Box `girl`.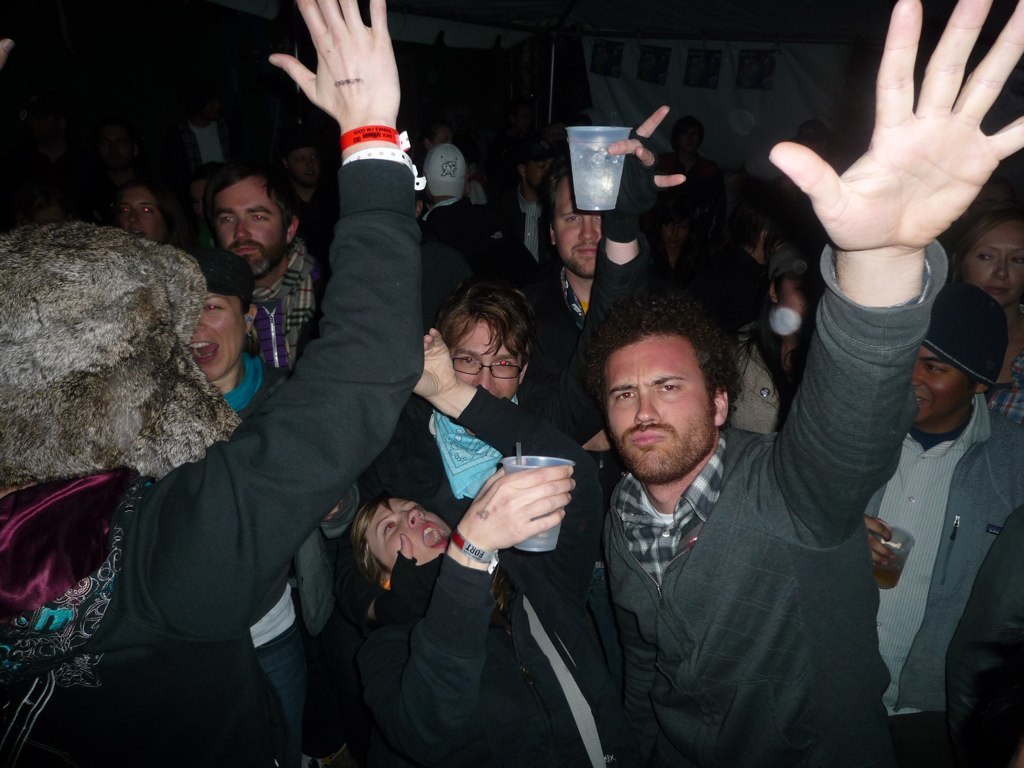
bbox(181, 240, 366, 756).
